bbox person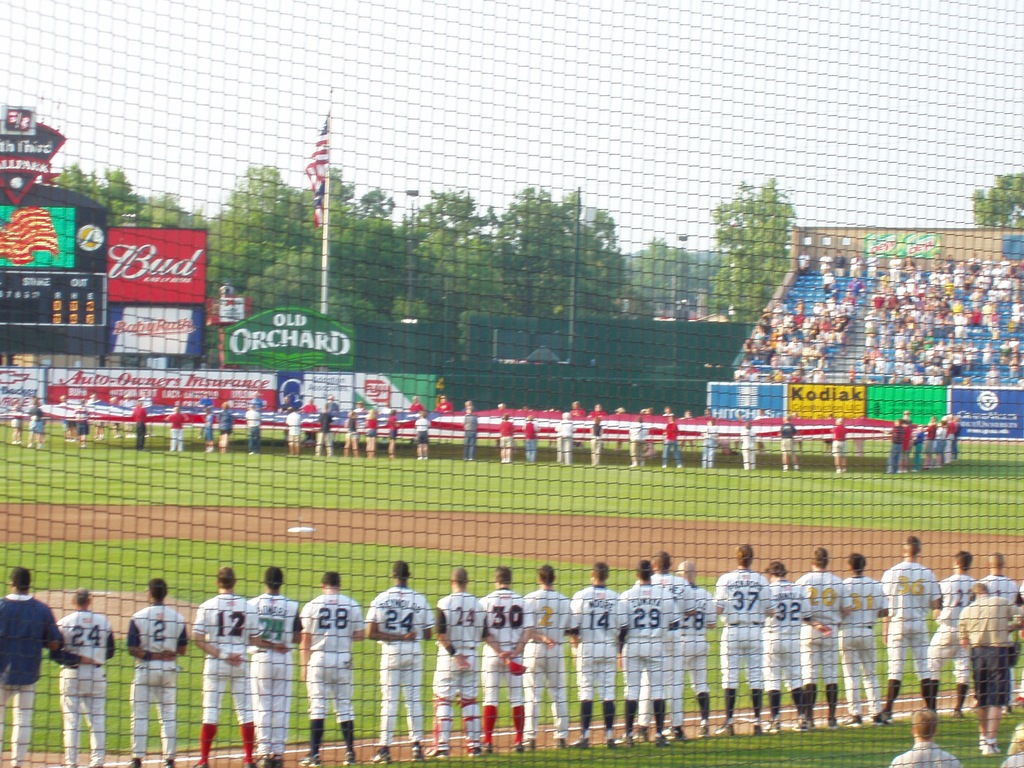
l=744, t=420, r=759, b=474
